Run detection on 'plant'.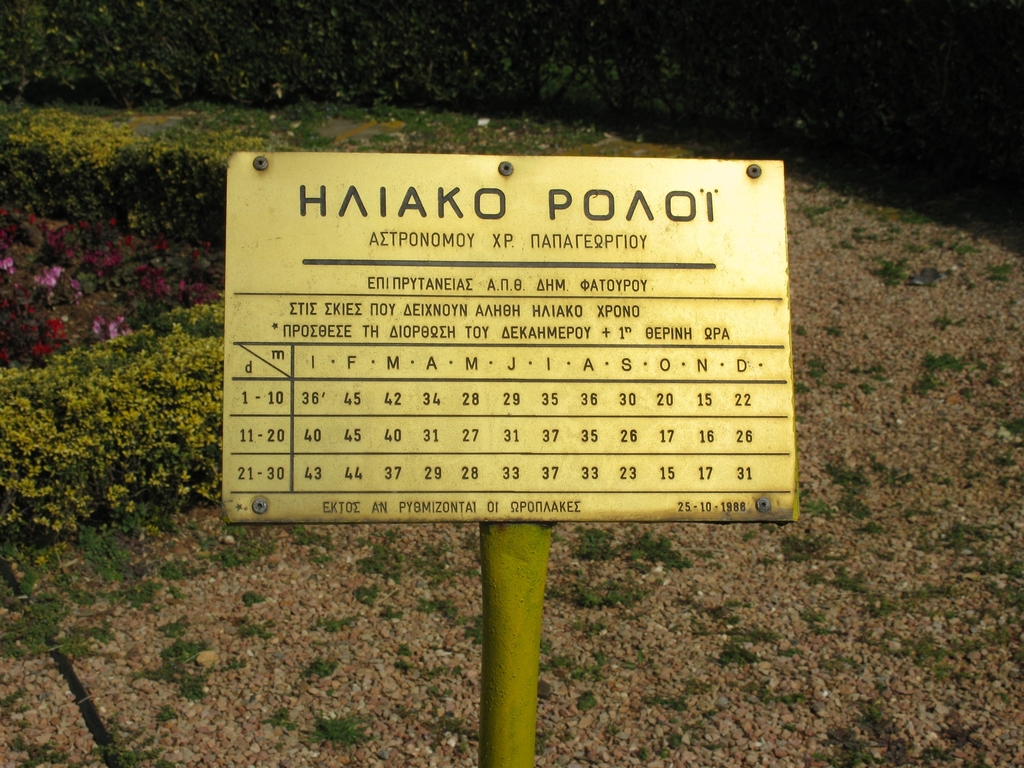
Result: rect(573, 579, 640, 605).
